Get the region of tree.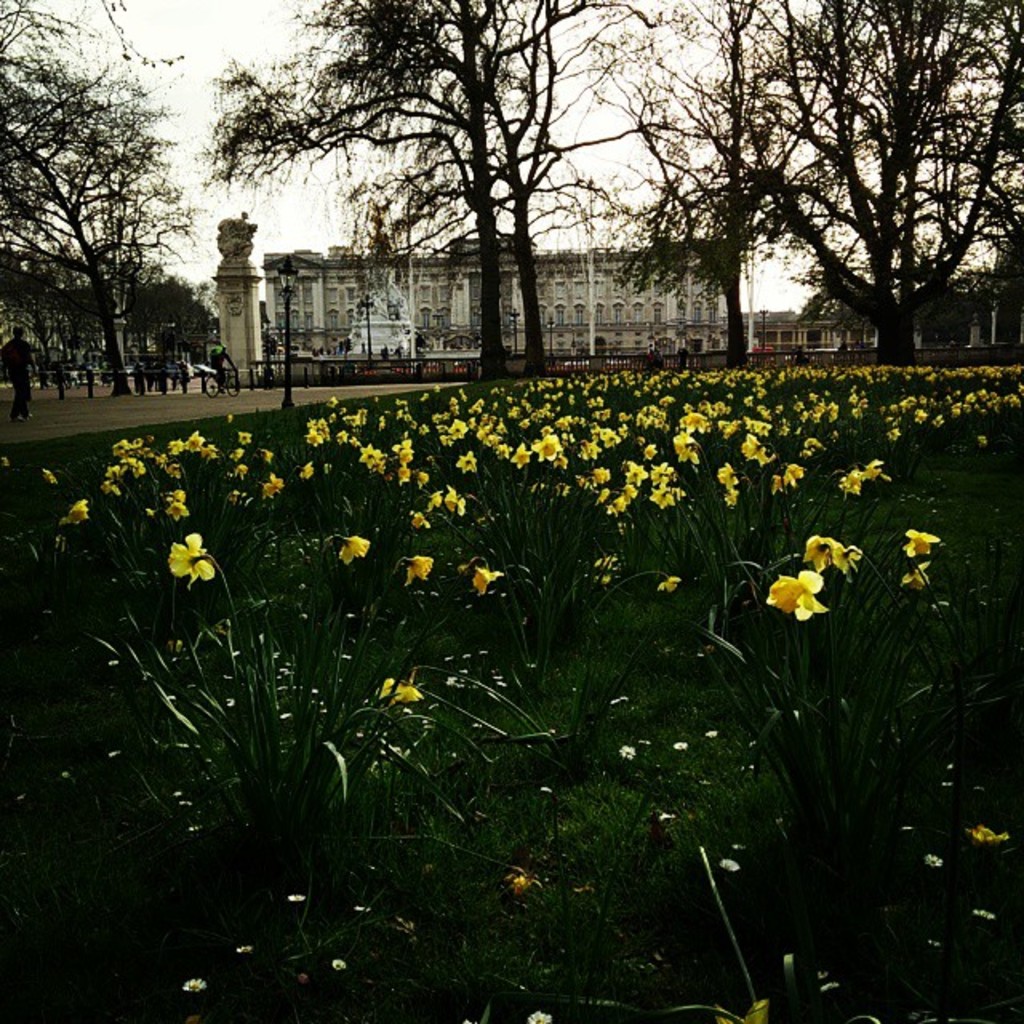
{"left": 906, "top": 240, "right": 1010, "bottom": 349}.
